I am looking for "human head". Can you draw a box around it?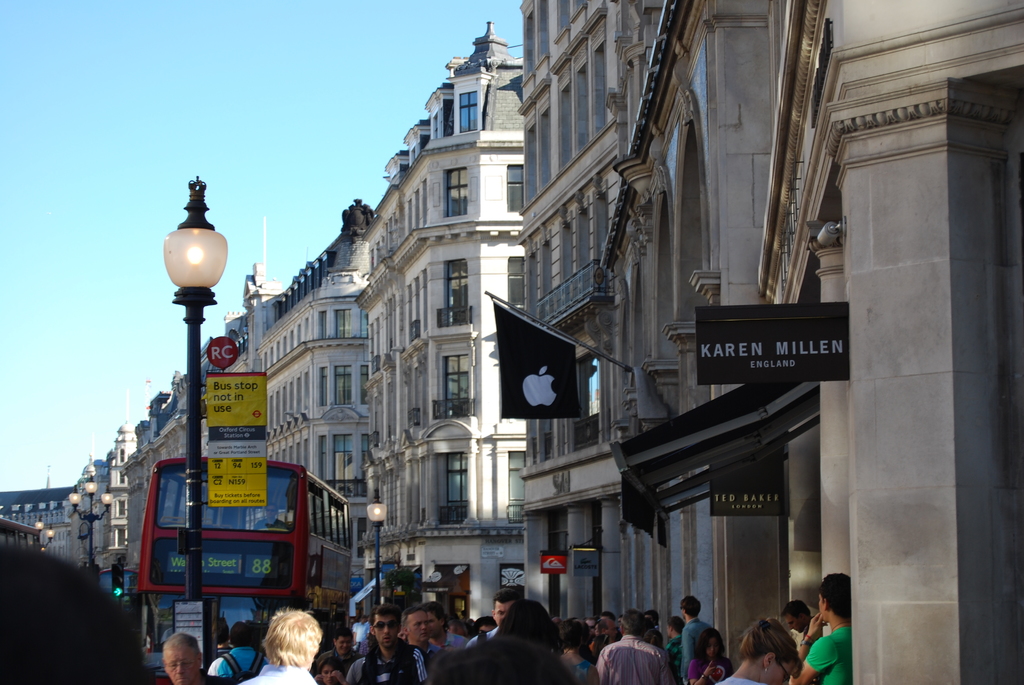
Sure, the bounding box is {"x1": 696, "y1": 628, "x2": 723, "y2": 661}.
